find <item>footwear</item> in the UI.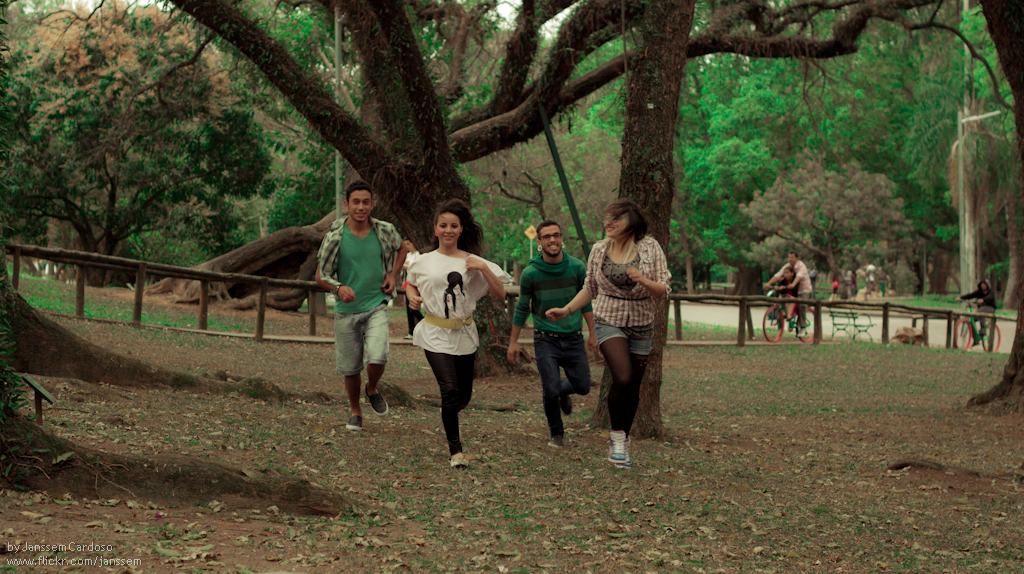
UI element at pyautogui.locateOnScreen(618, 435, 629, 468).
